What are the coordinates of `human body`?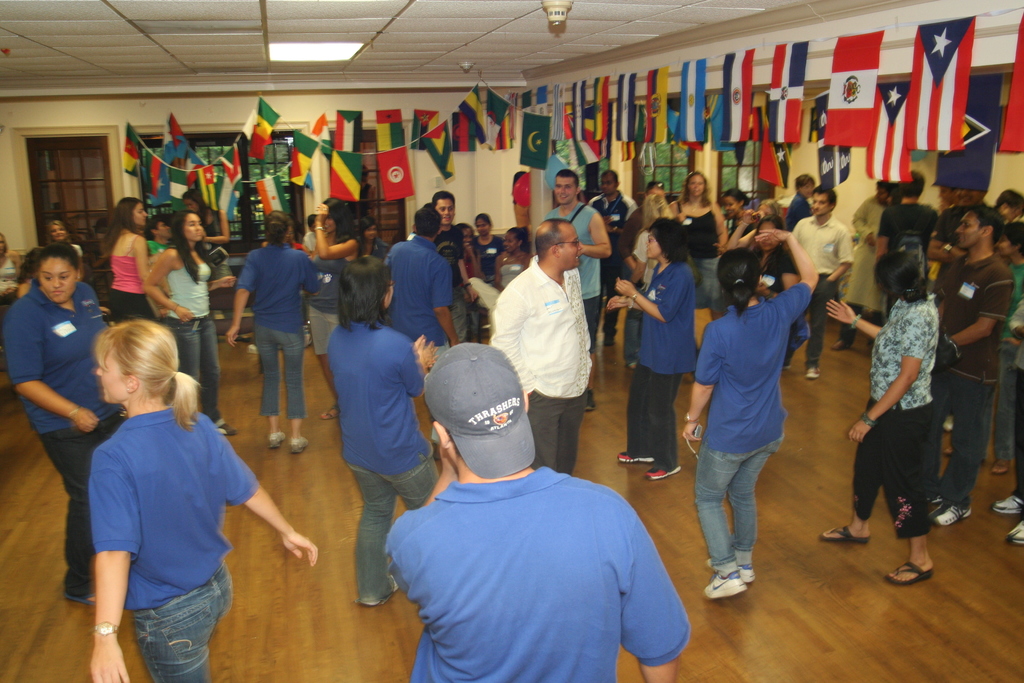
{"x1": 225, "y1": 215, "x2": 323, "y2": 453}.
